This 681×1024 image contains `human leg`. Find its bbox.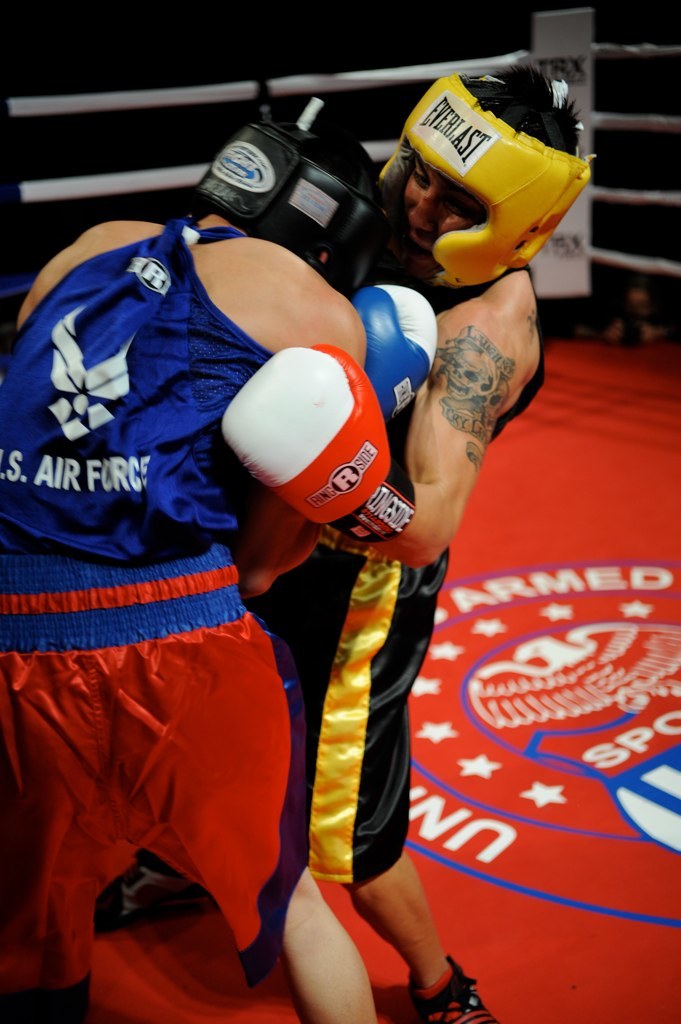
locate(348, 551, 493, 1023).
